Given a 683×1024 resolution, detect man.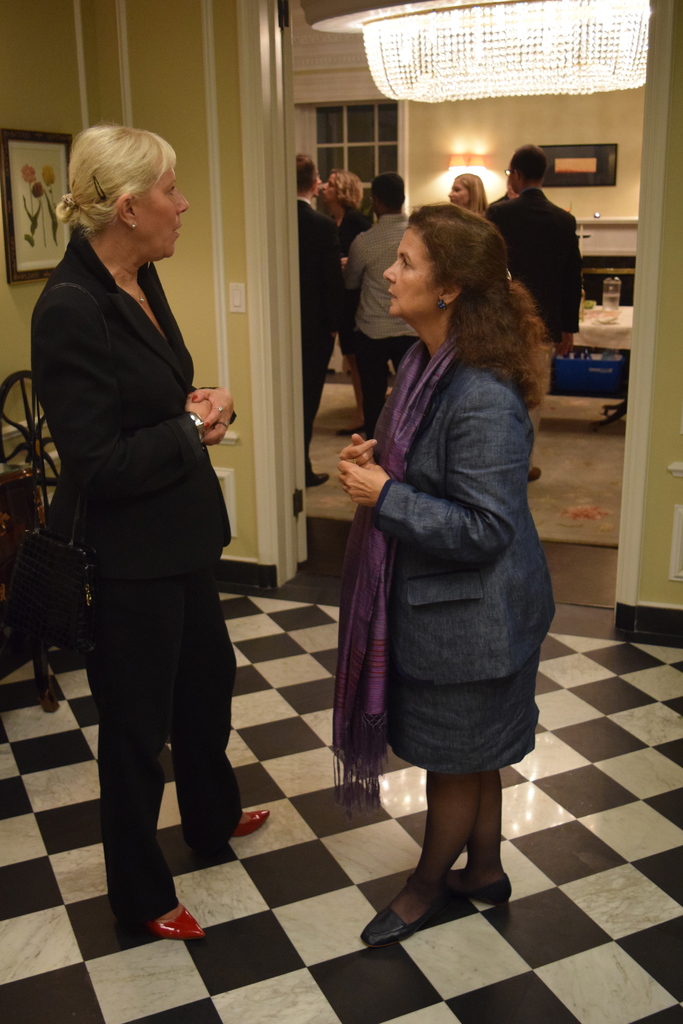
crop(292, 150, 349, 476).
